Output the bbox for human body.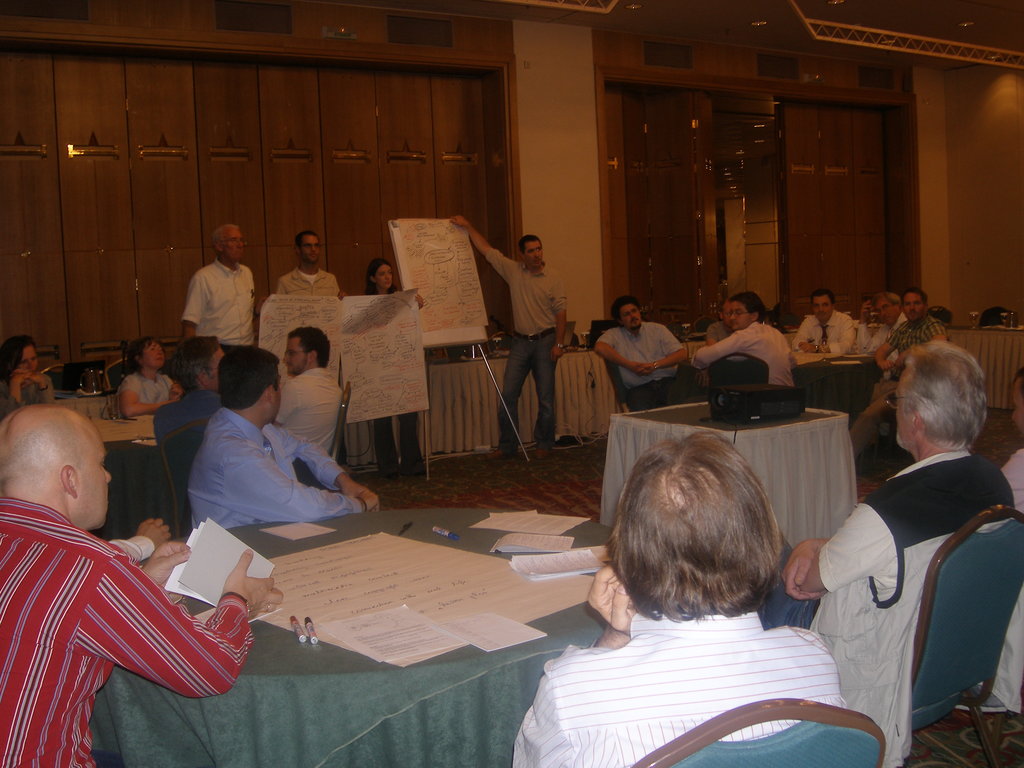
pyautogui.locateOnScreen(366, 292, 429, 480).
